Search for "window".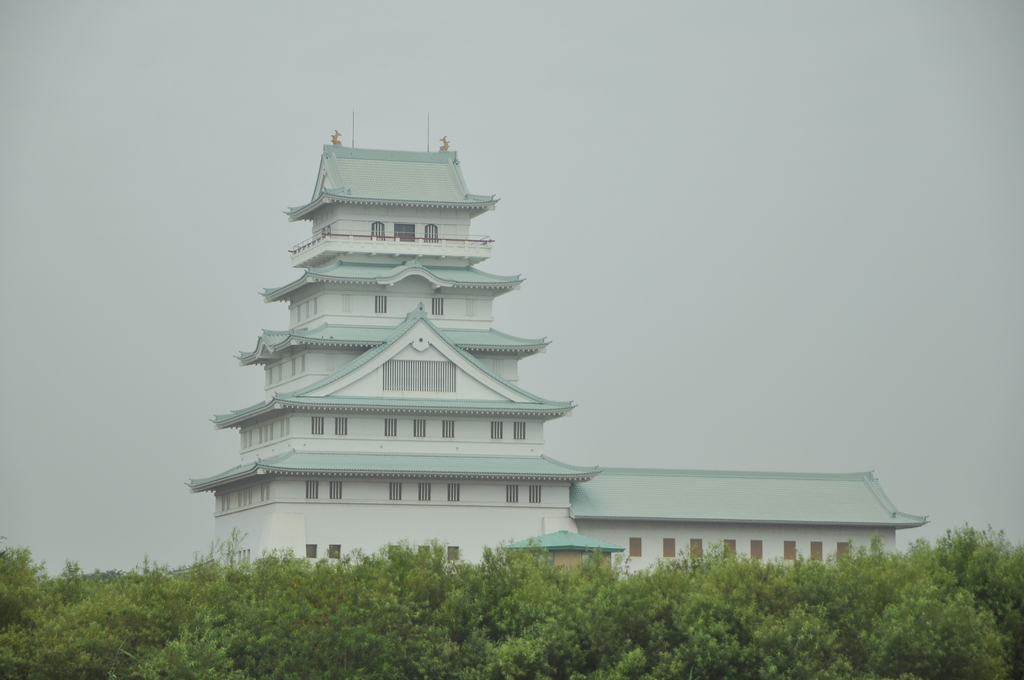
Found at Rect(445, 483, 463, 503).
